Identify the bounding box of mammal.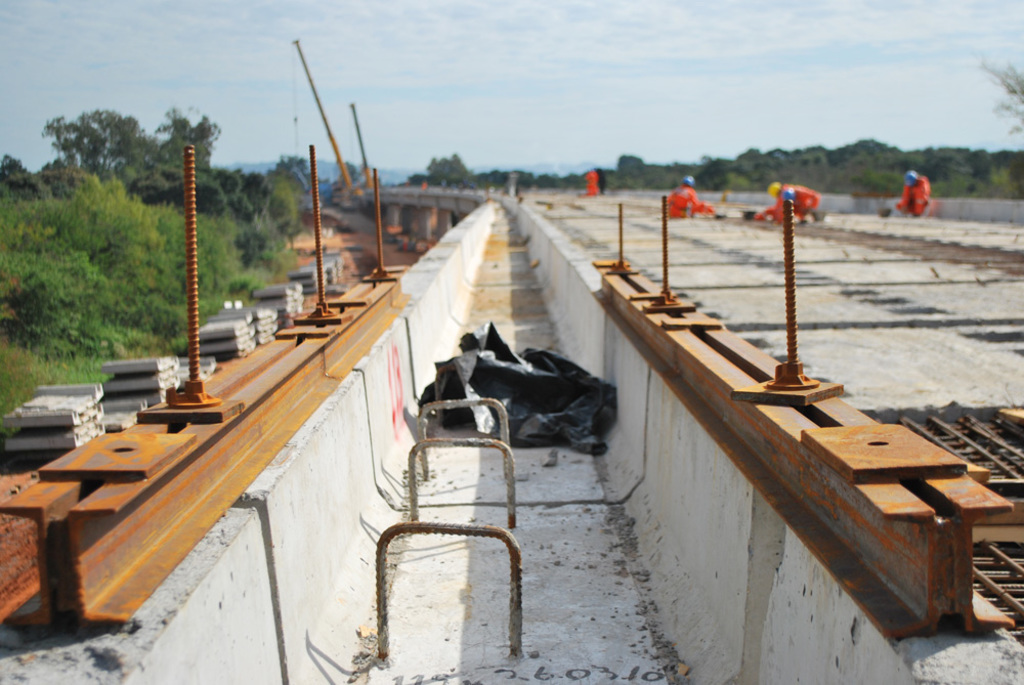
box(757, 177, 823, 216).
